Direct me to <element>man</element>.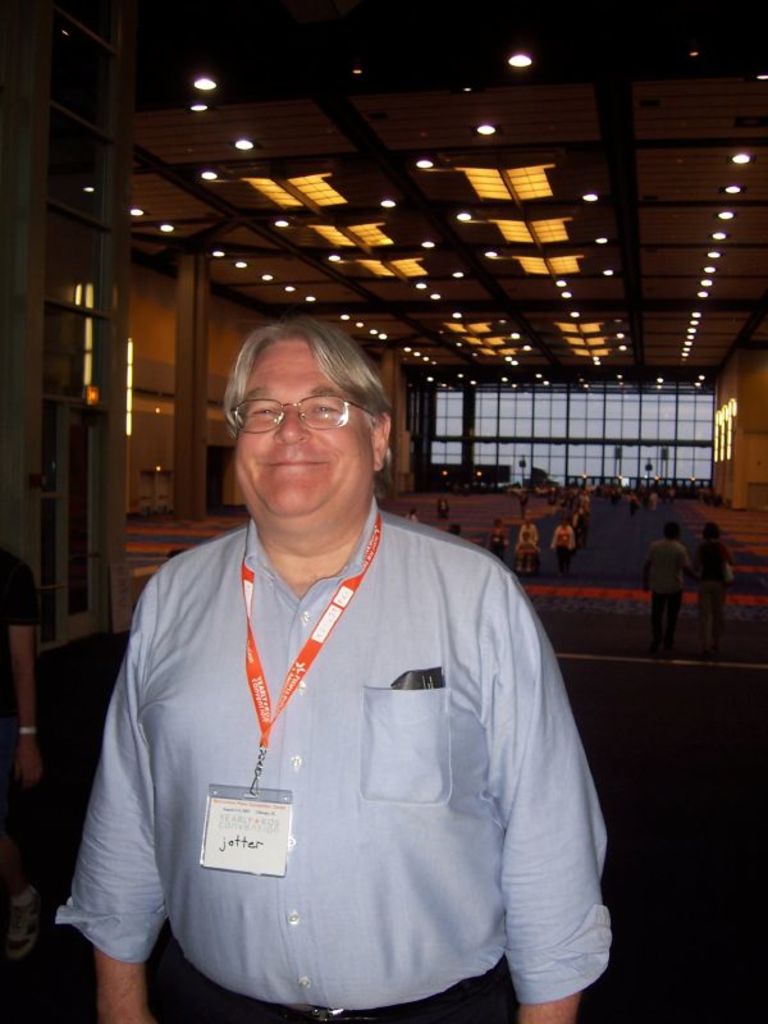
Direction: pyautogui.locateOnScreen(99, 224, 613, 1023).
